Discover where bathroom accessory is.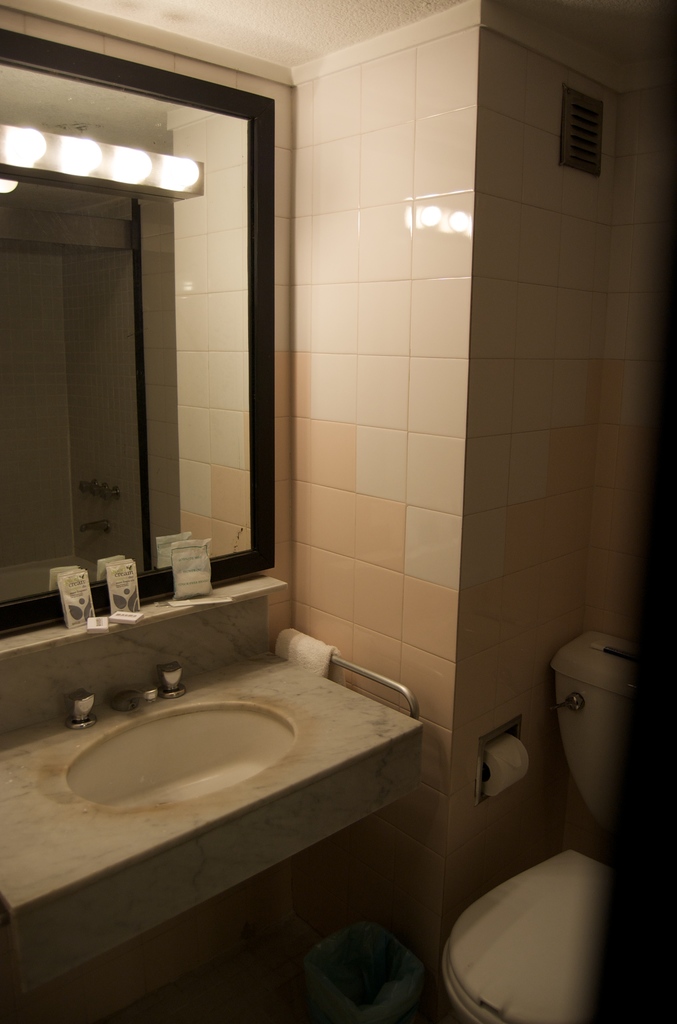
Discovered at region(63, 687, 97, 732).
